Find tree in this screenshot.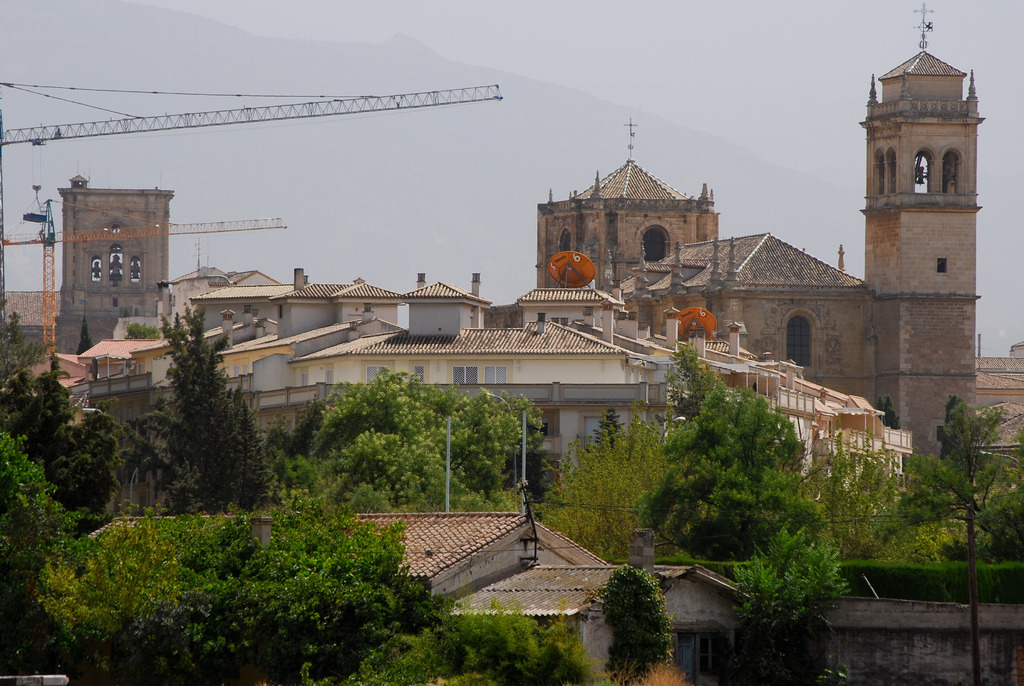
The bounding box for tree is select_region(542, 398, 677, 566).
